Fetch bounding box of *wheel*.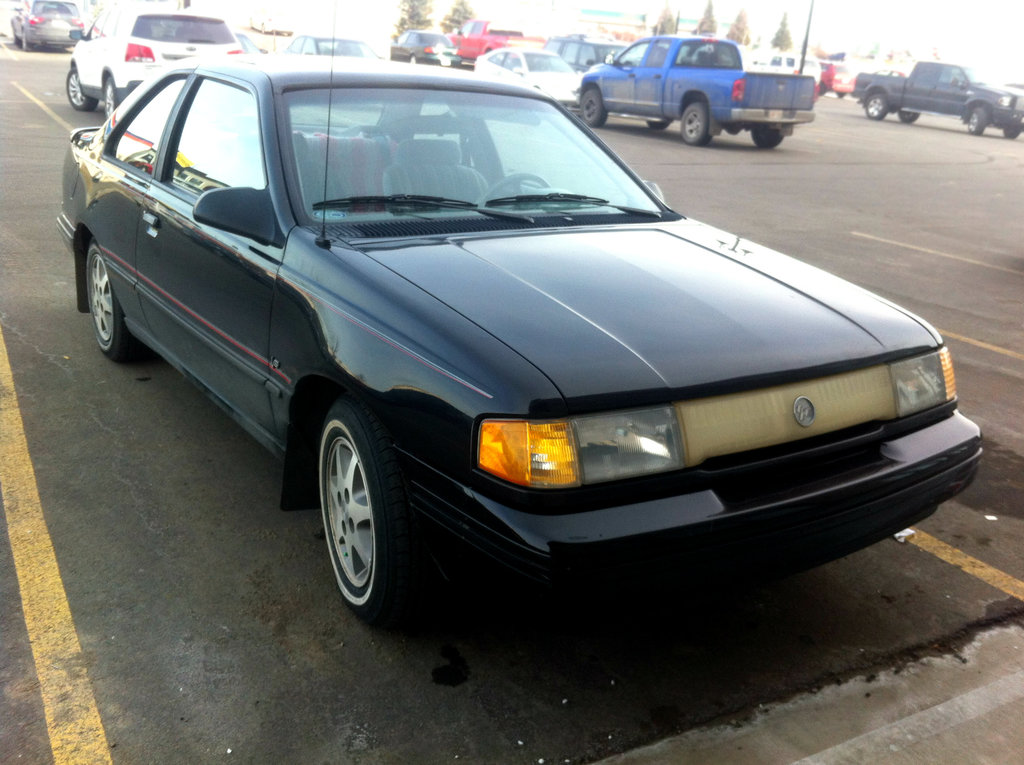
Bbox: [x1=66, y1=67, x2=98, y2=111].
